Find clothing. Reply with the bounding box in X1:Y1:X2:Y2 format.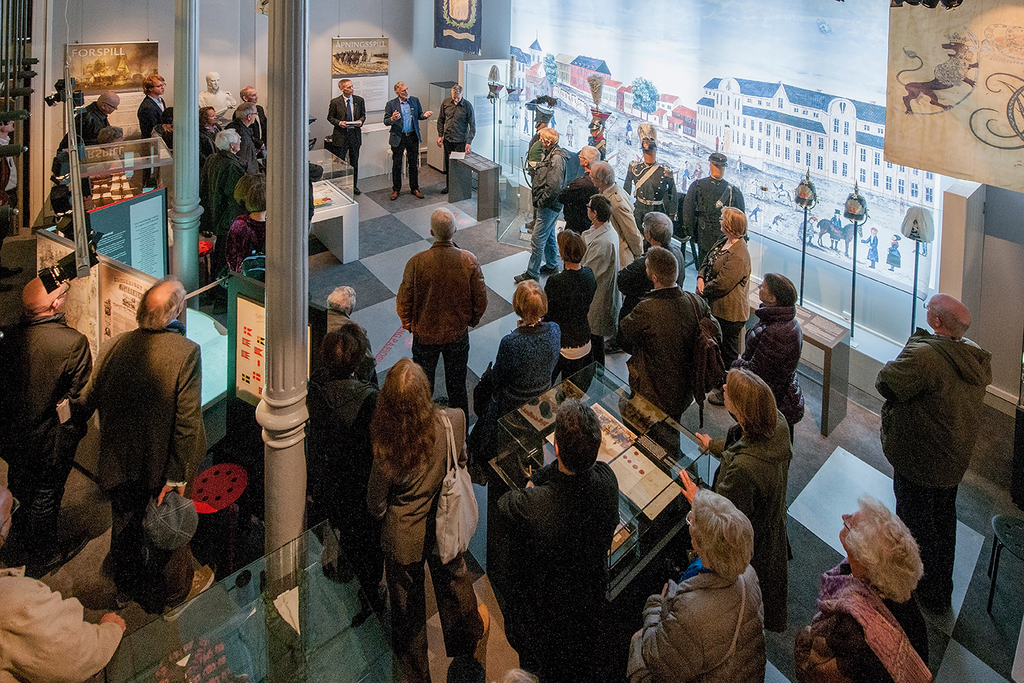
703:404:797:638.
